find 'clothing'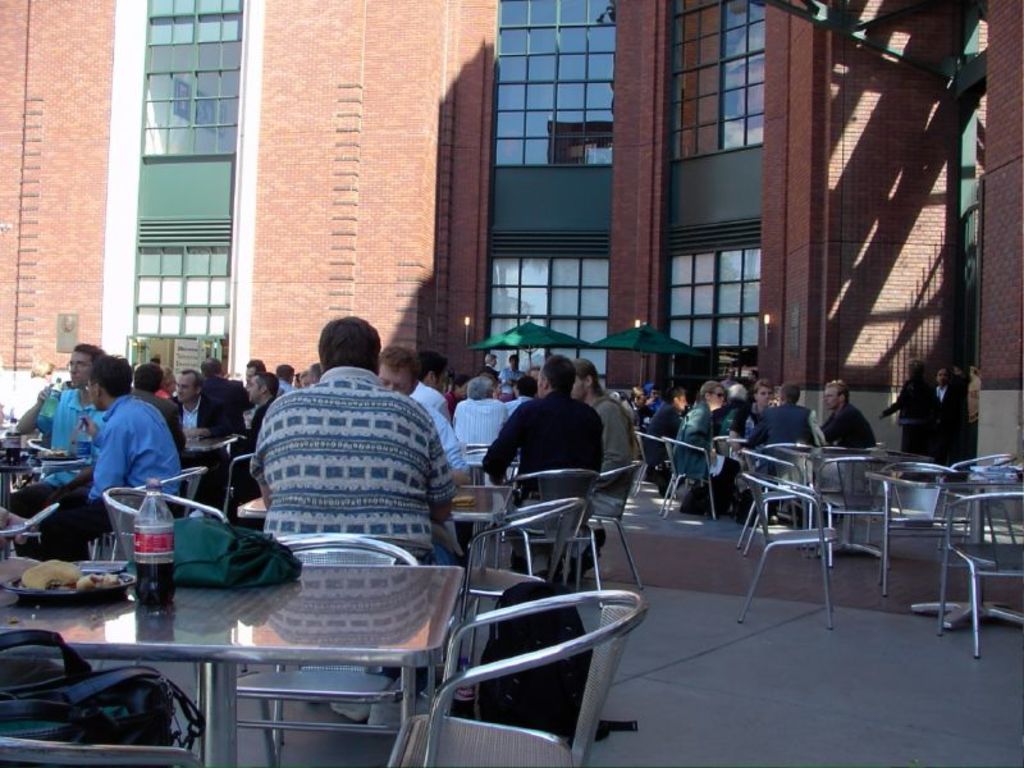
select_region(884, 375, 932, 449)
